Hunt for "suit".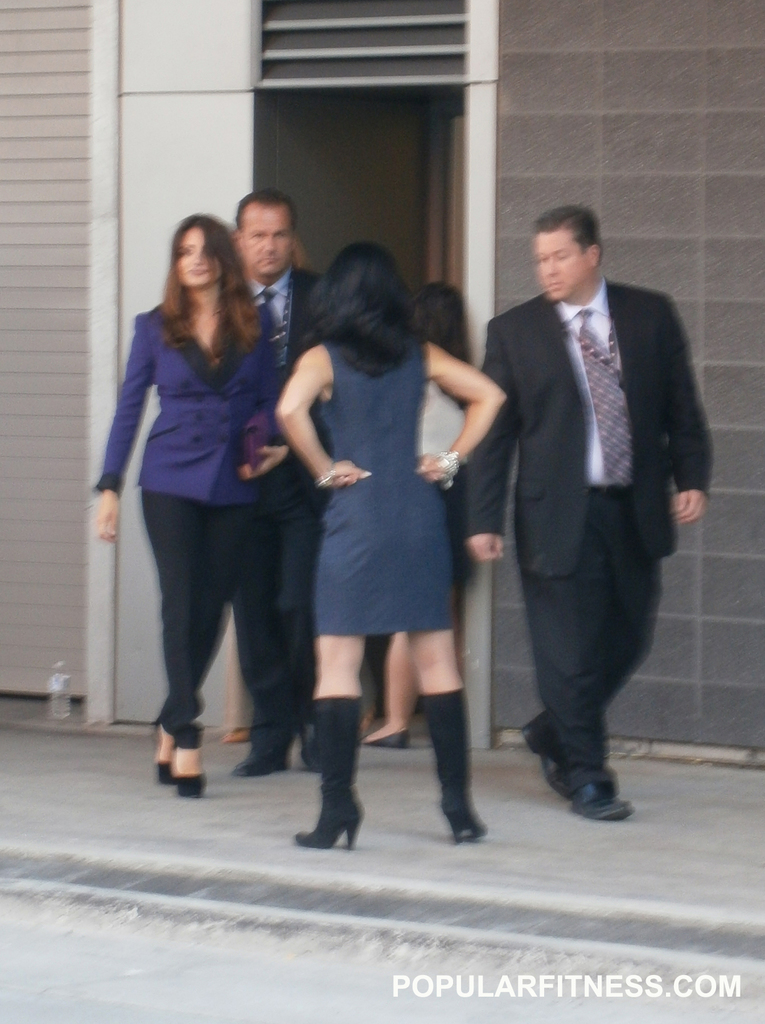
Hunted down at (left=462, top=291, right=684, bottom=835).
